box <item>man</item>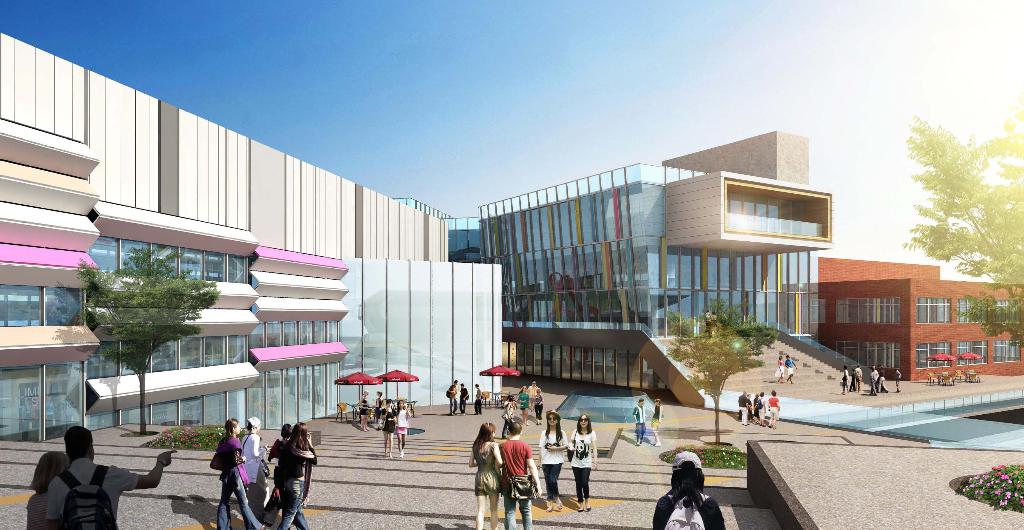
x1=451, y1=380, x2=459, y2=415
